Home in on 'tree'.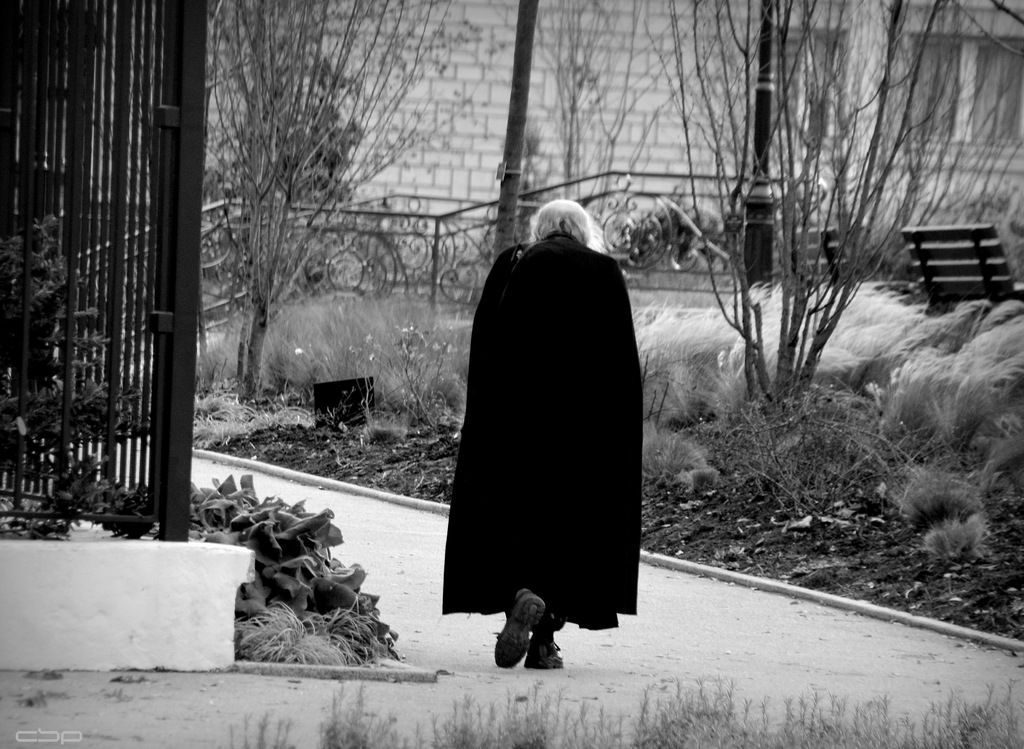
Homed in at detection(199, 0, 489, 413).
